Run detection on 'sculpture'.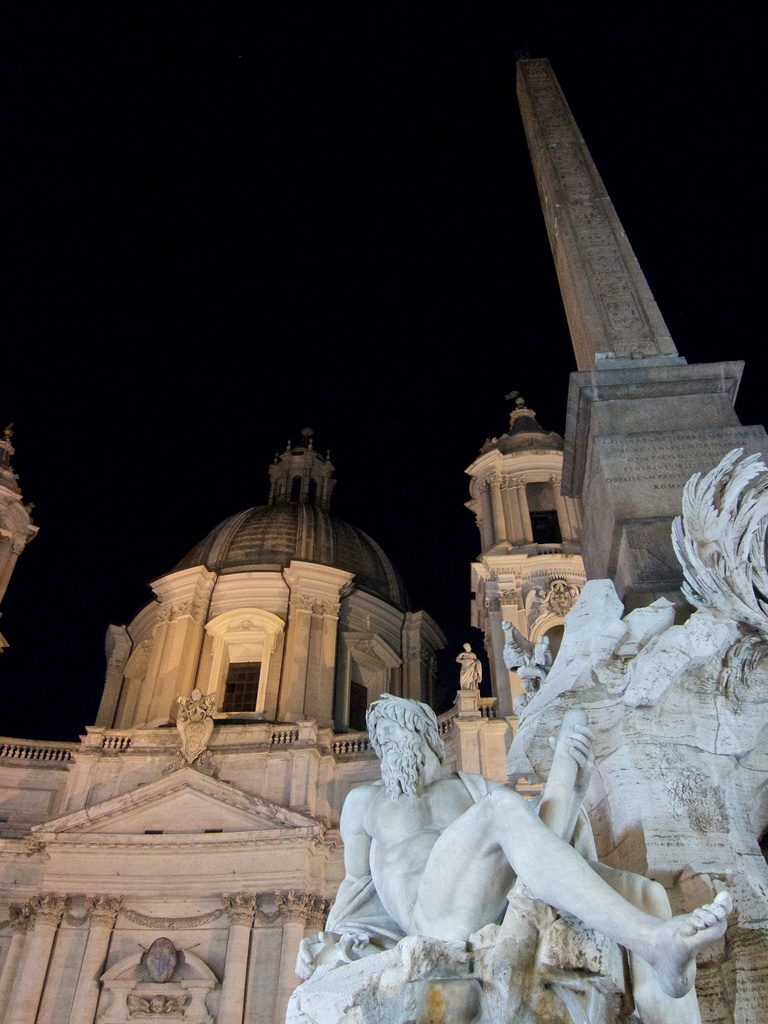
Result: [522,588,556,627].
